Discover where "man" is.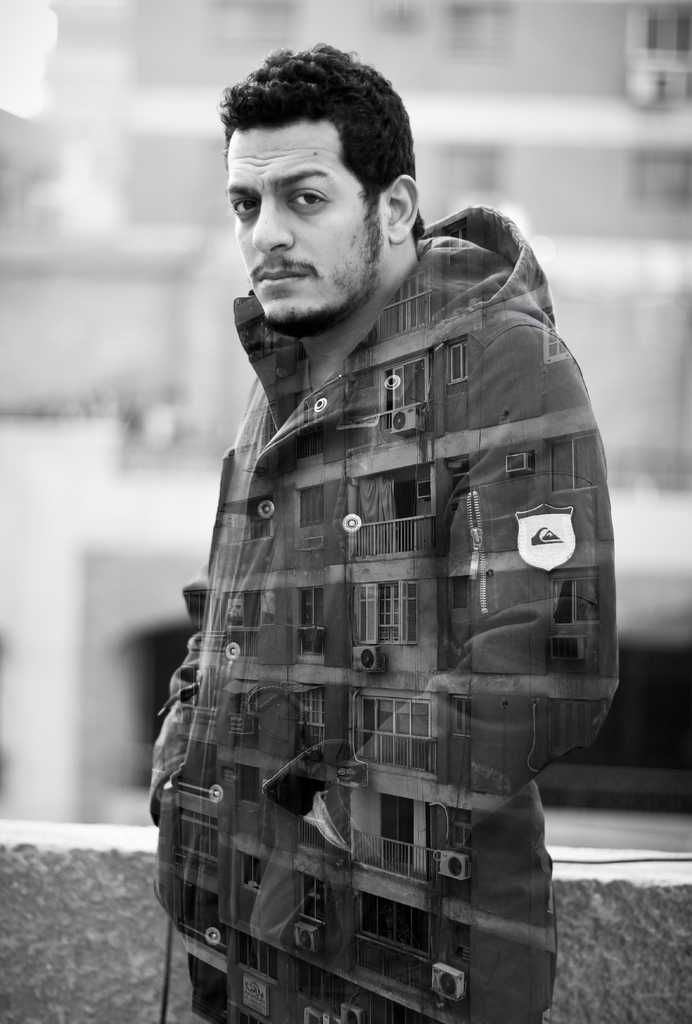
Discovered at (121, 42, 623, 1006).
